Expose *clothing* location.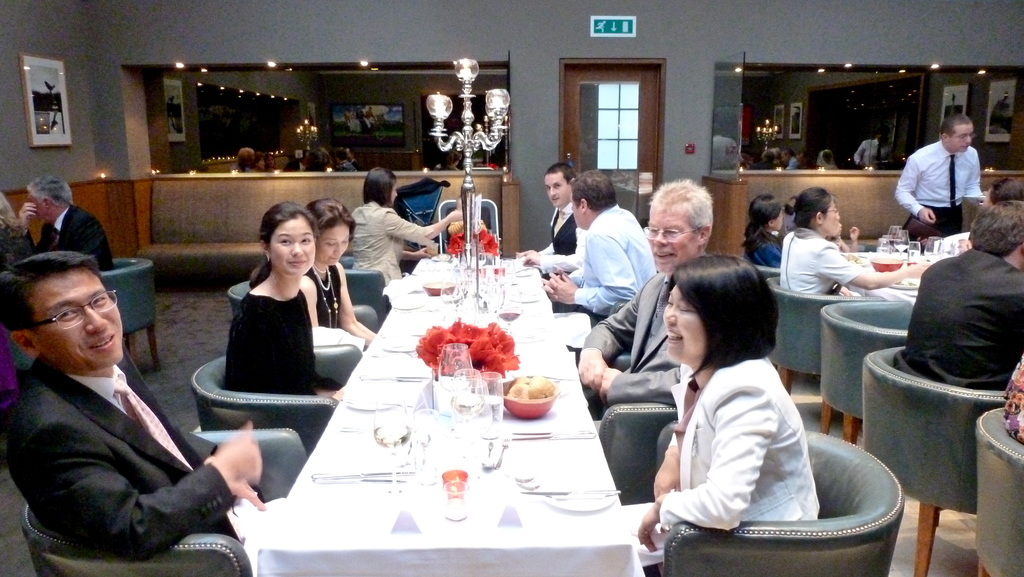
Exposed at detection(895, 237, 1023, 390).
